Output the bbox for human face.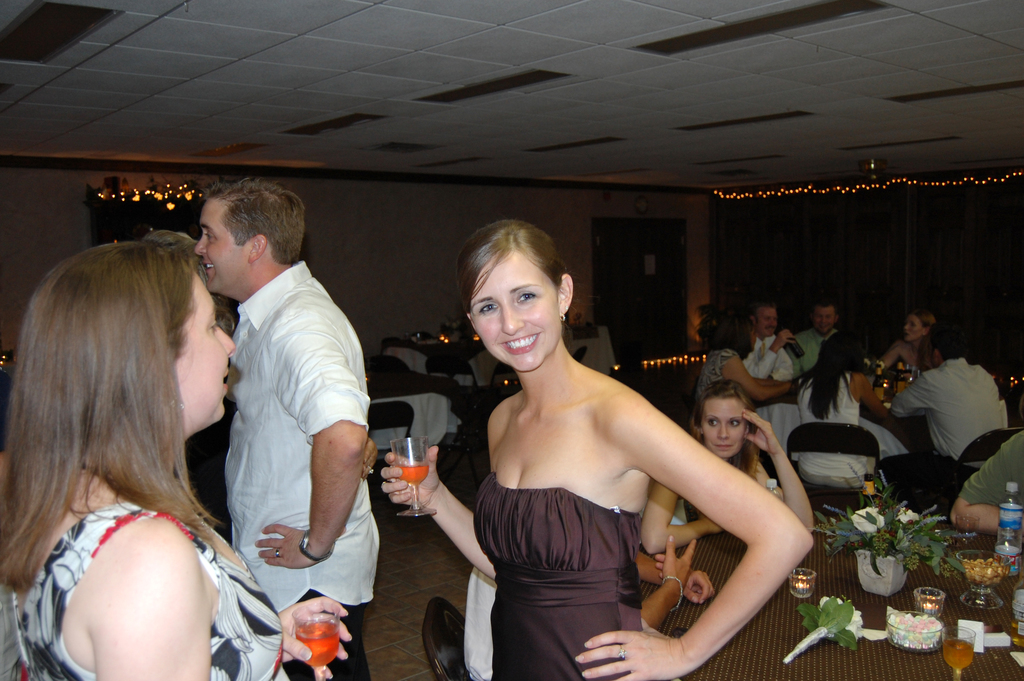
bbox=[193, 195, 249, 293].
